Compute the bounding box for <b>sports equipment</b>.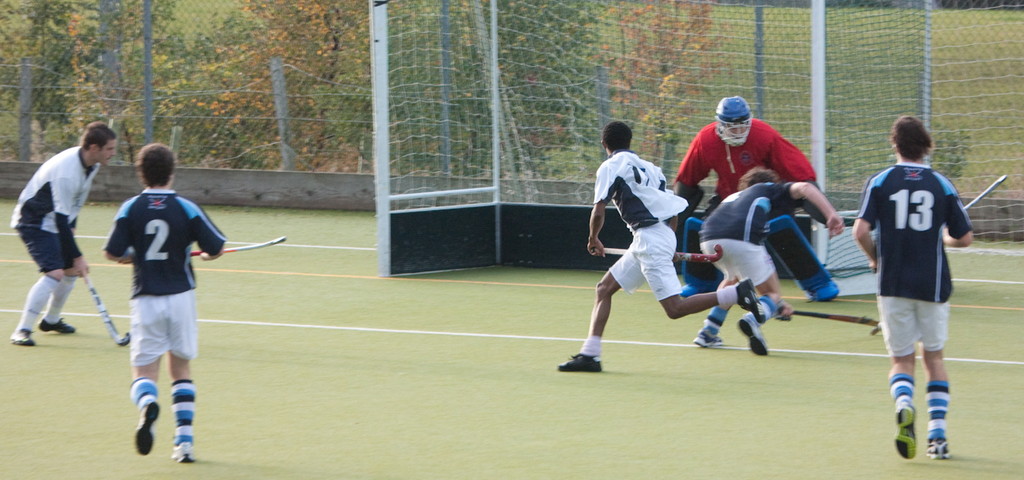
[190, 234, 285, 255].
